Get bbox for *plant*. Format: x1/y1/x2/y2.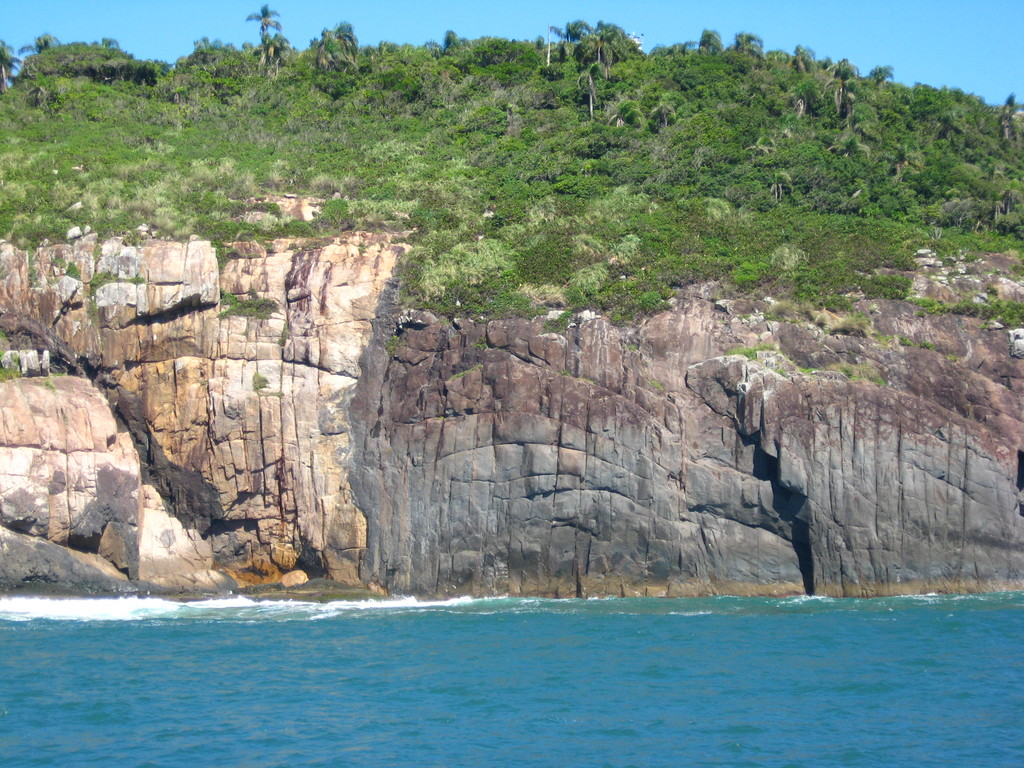
0/324/6/340.
